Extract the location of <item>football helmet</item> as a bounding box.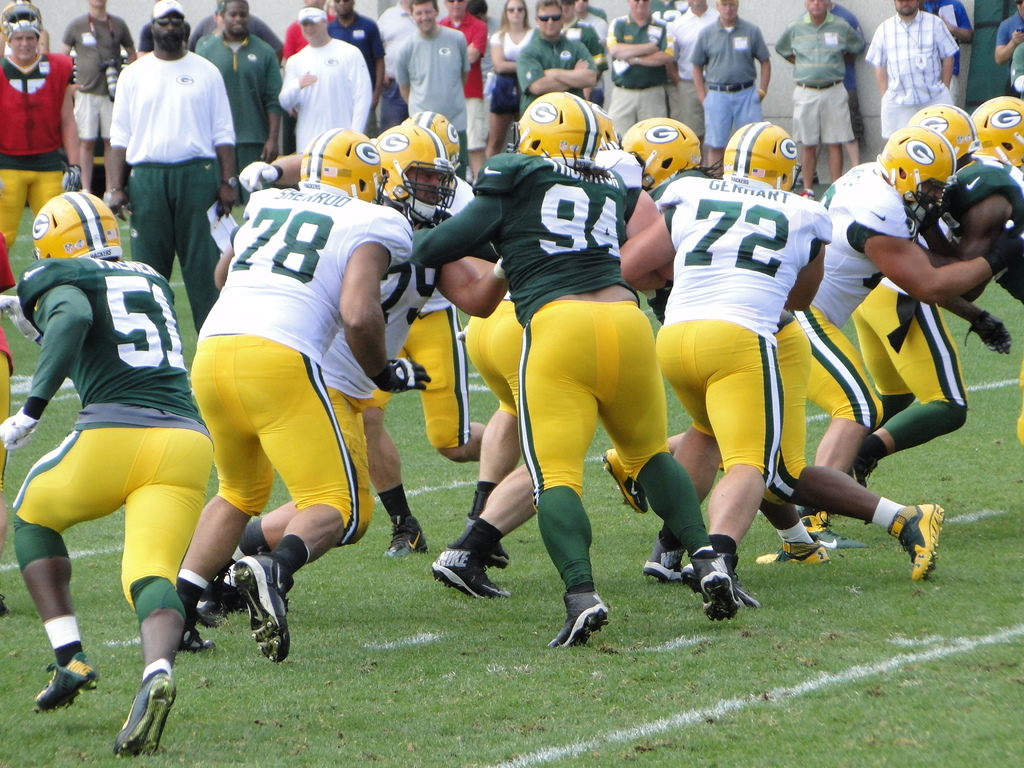
<box>0,0,44,49</box>.
